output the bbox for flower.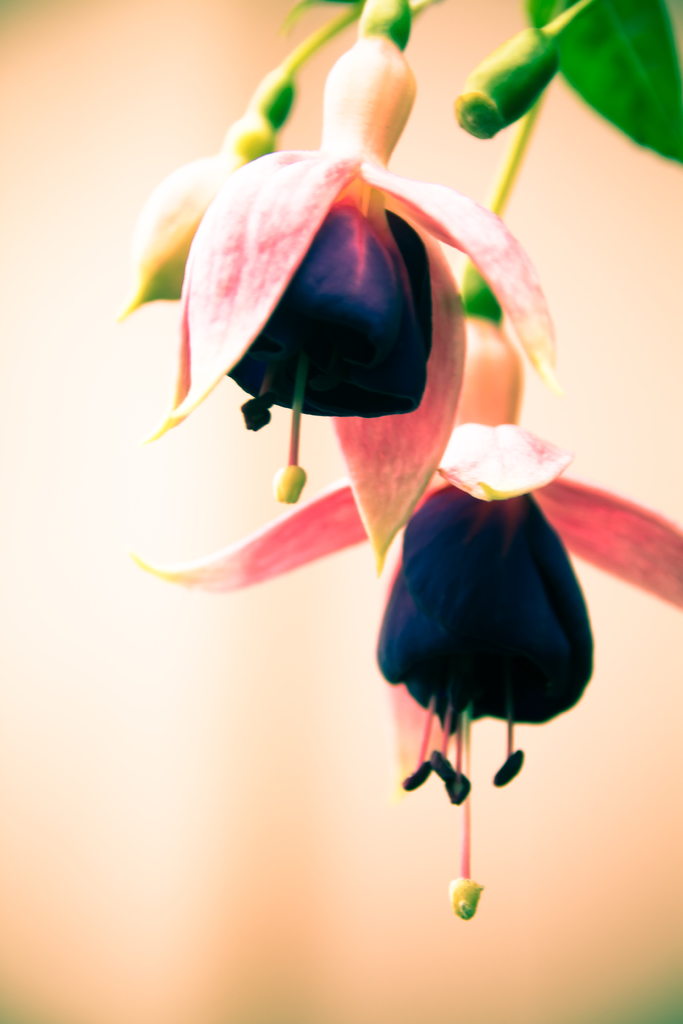
112,111,280,318.
